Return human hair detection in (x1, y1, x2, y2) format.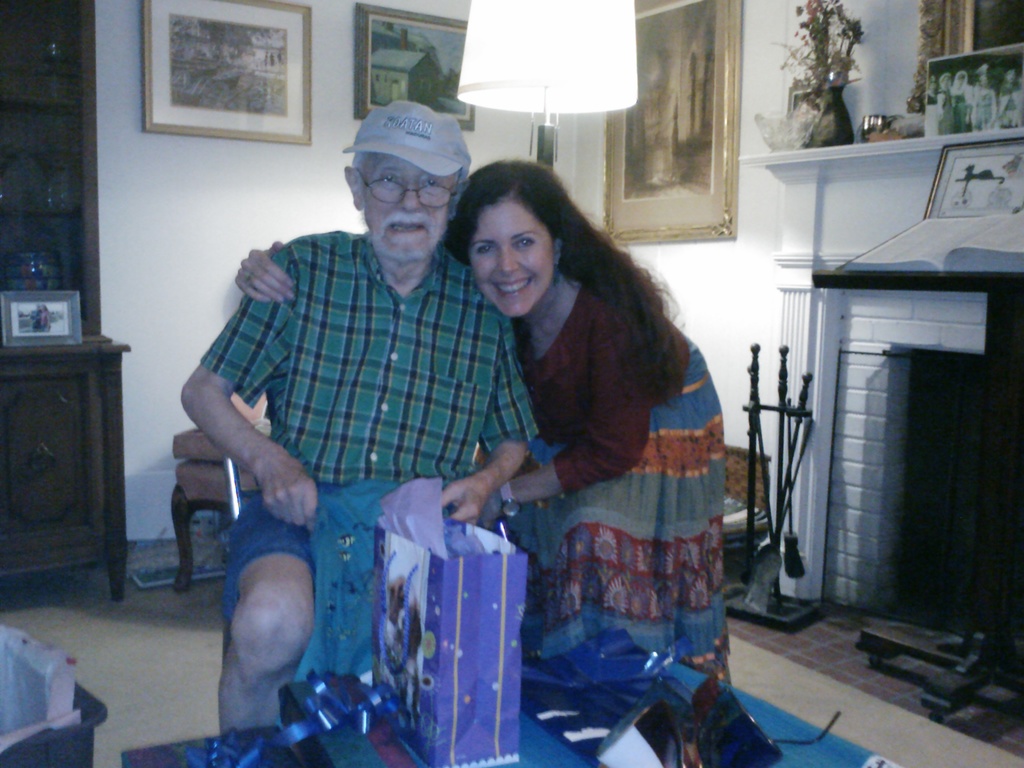
(445, 154, 643, 399).
